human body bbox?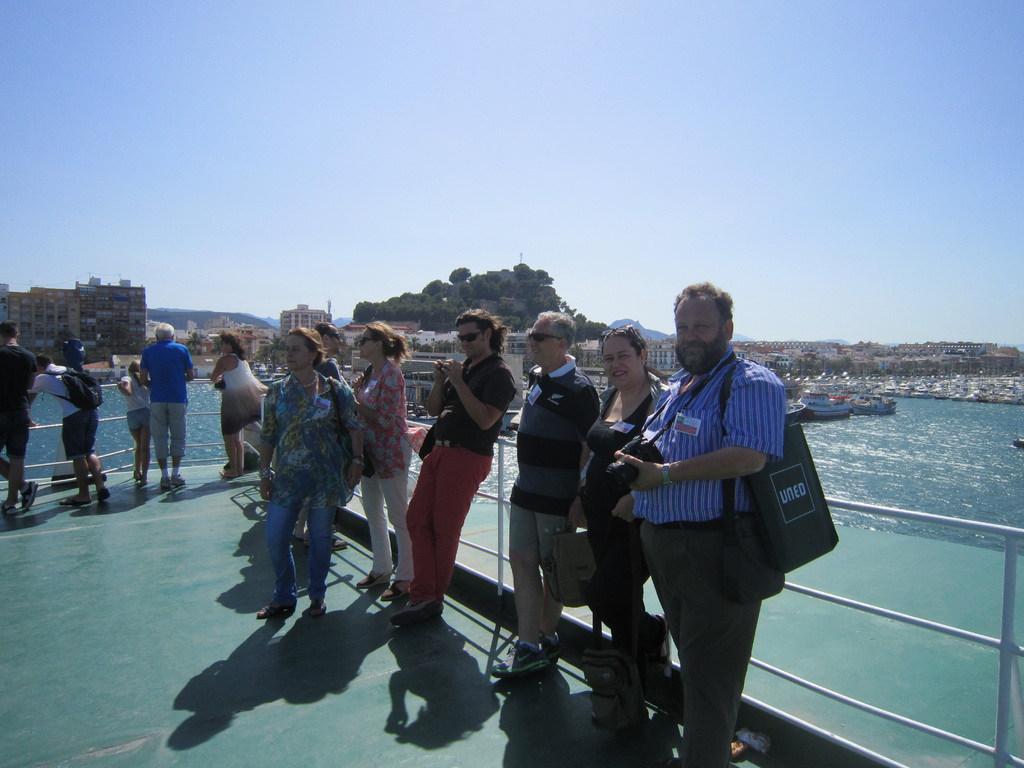
locate(570, 371, 668, 735)
